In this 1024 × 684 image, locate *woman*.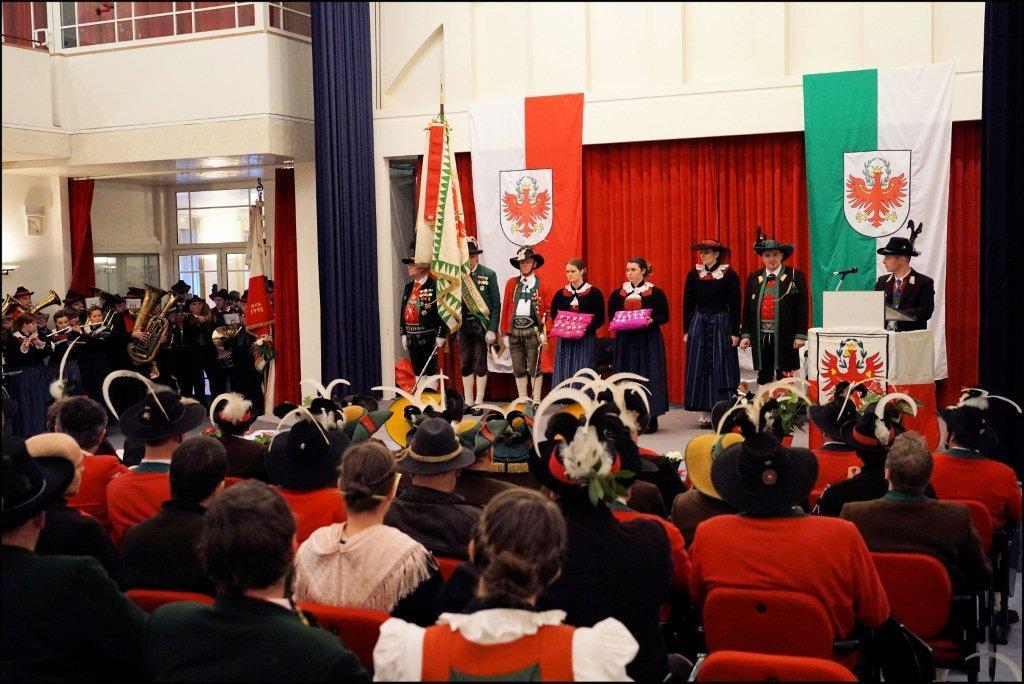
Bounding box: 673:237:744:424.
